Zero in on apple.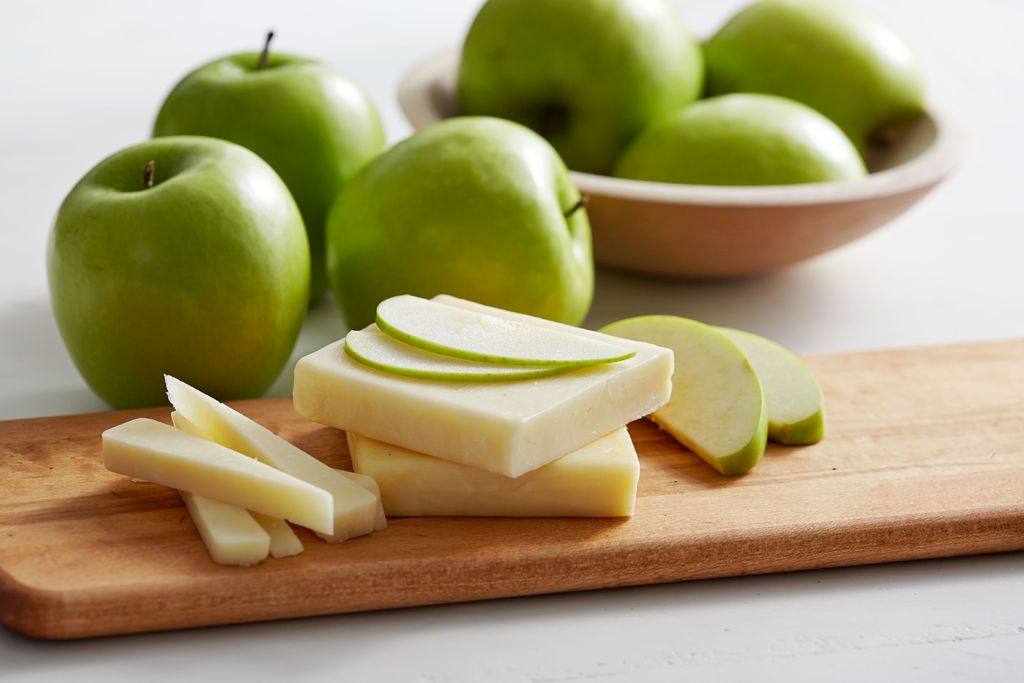
Zeroed in: [left=620, top=94, right=872, bottom=183].
